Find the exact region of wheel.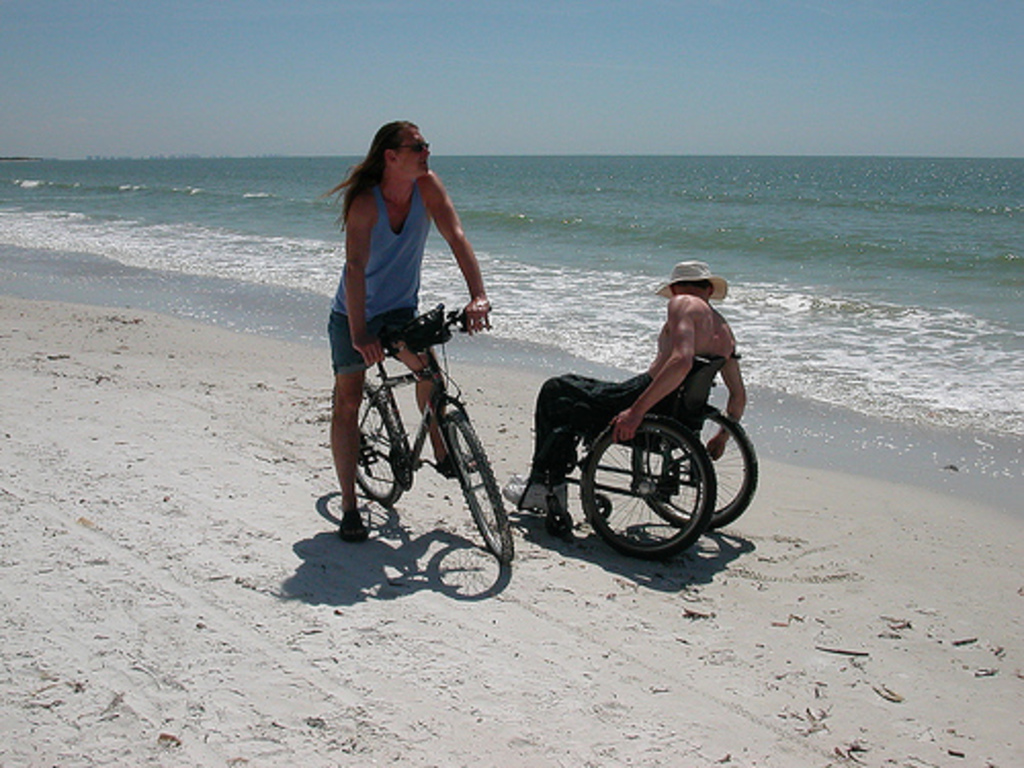
Exact region: (left=444, top=410, right=516, bottom=561).
